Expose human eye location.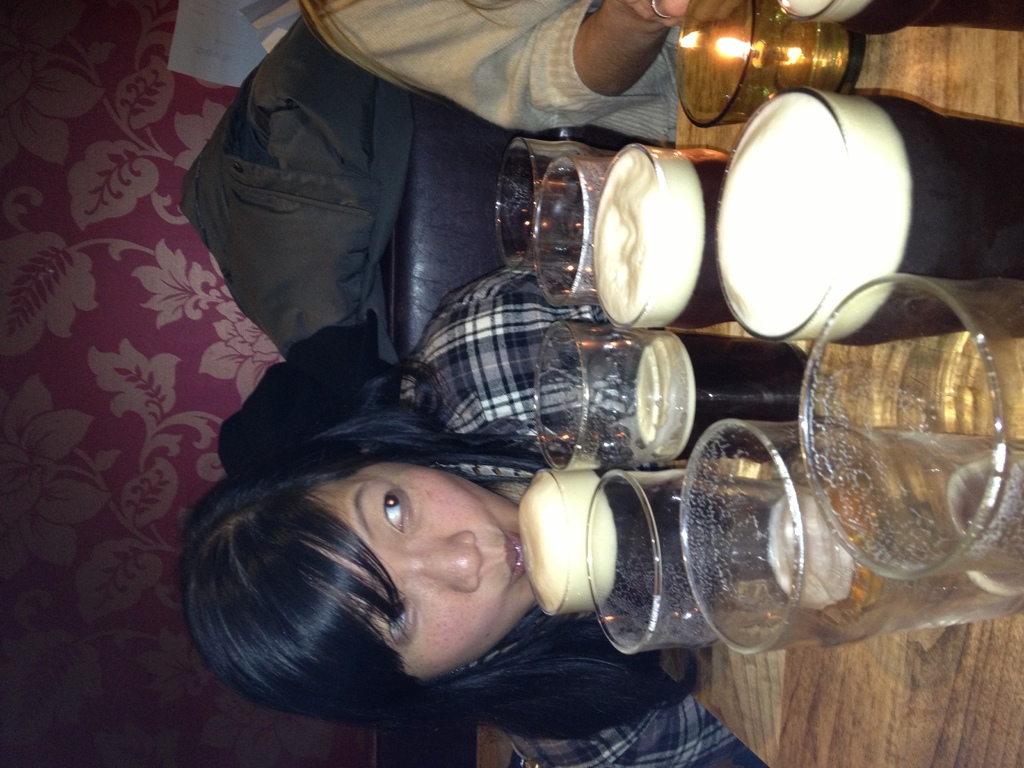
Exposed at <bbox>381, 595, 408, 648</bbox>.
